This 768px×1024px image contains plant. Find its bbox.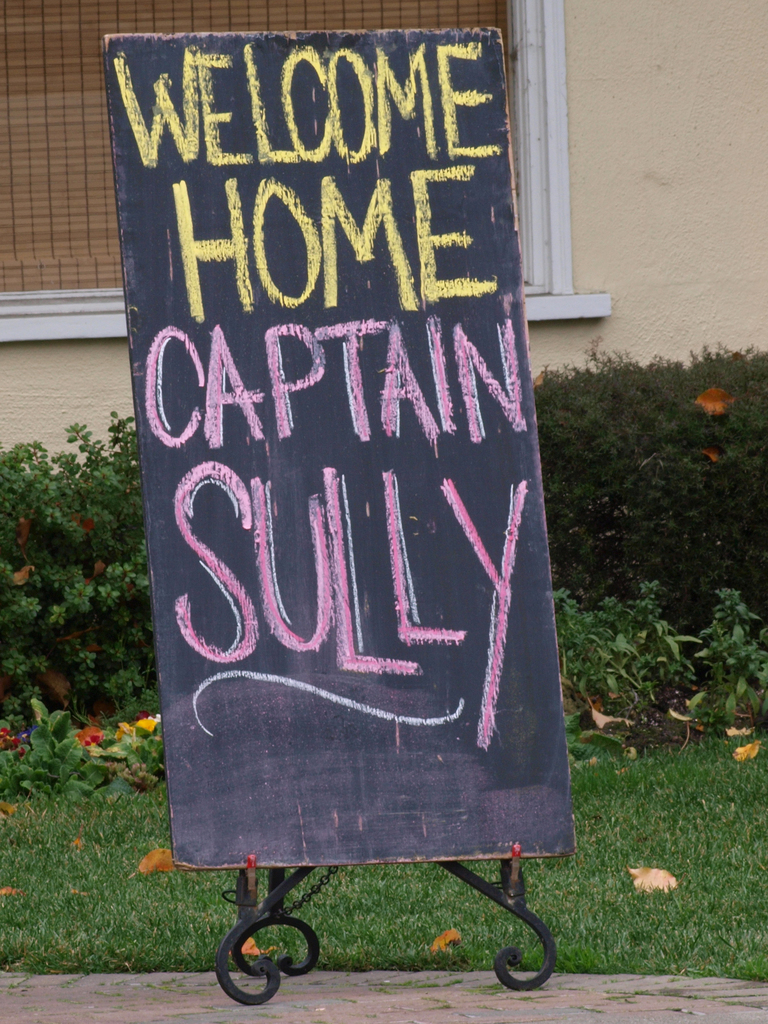
{"x1": 202, "y1": 1003, "x2": 235, "y2": 1011}.
